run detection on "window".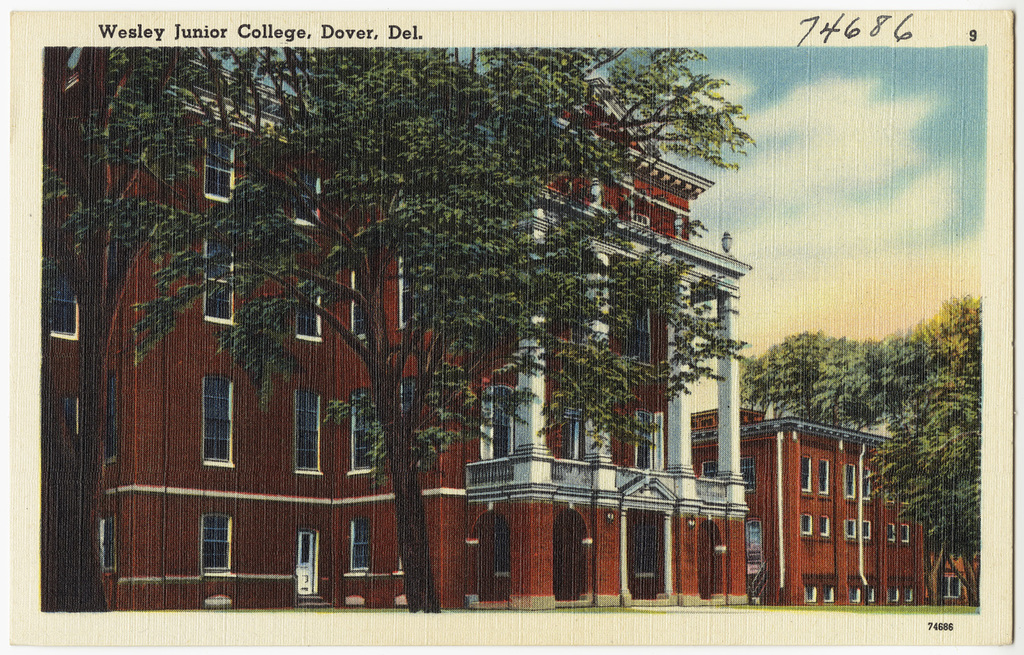
Result: [left=800, top=453, right=810, bottom=495].
